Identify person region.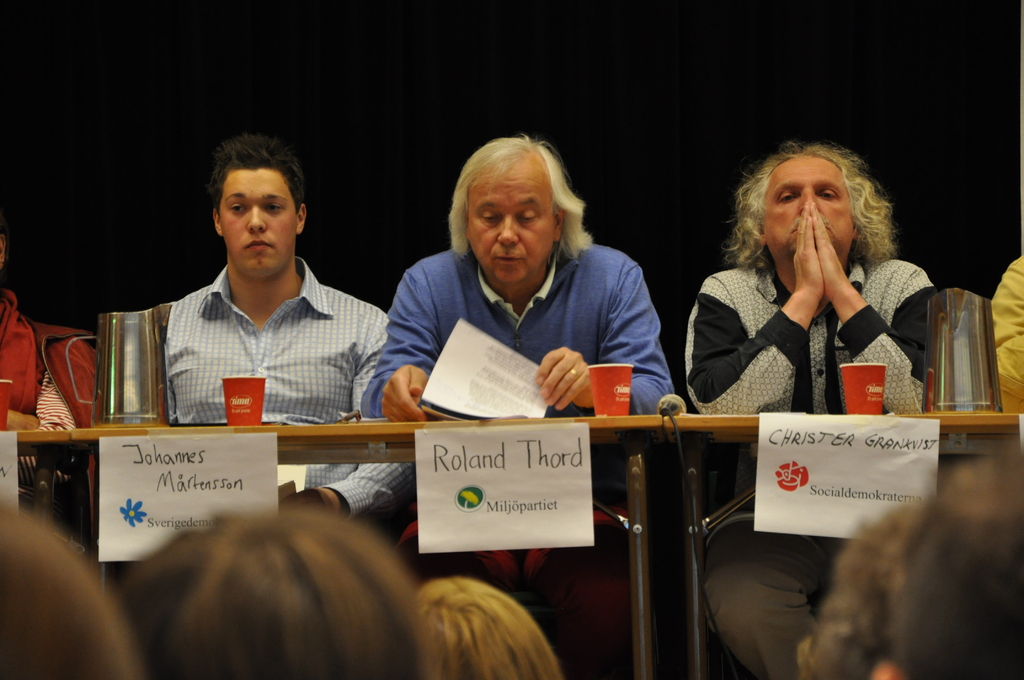
Region: locate(361, 133, 674, 679).
